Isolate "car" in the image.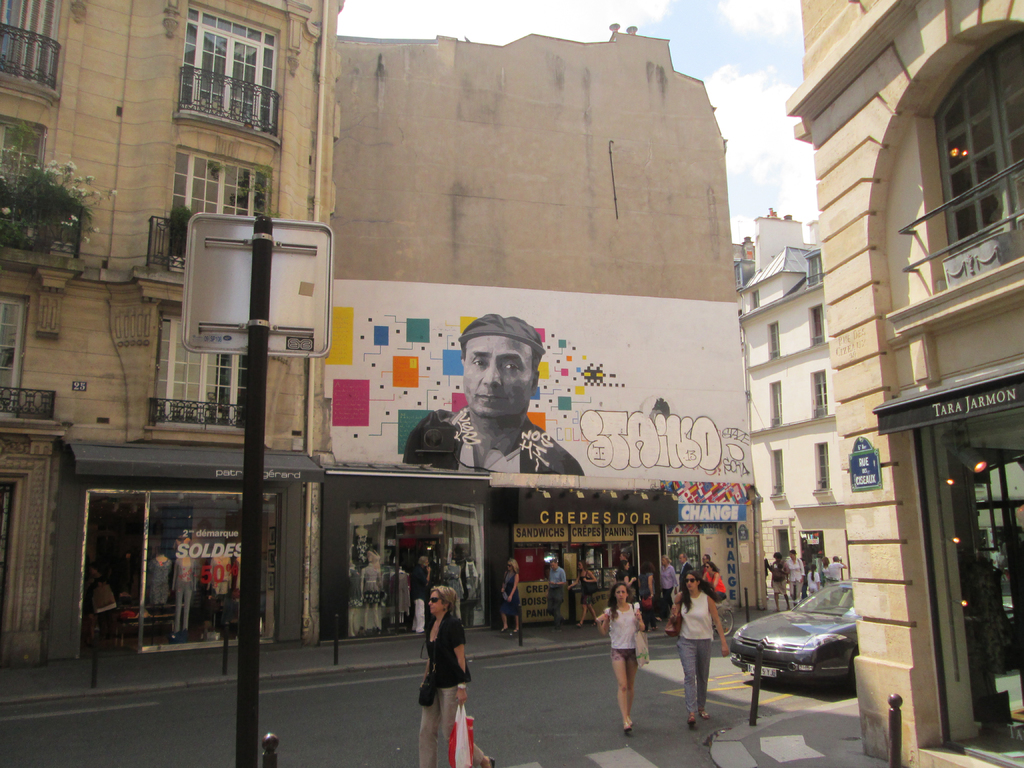
Isolated region: <region>731, 602, 870, 703</region>.
